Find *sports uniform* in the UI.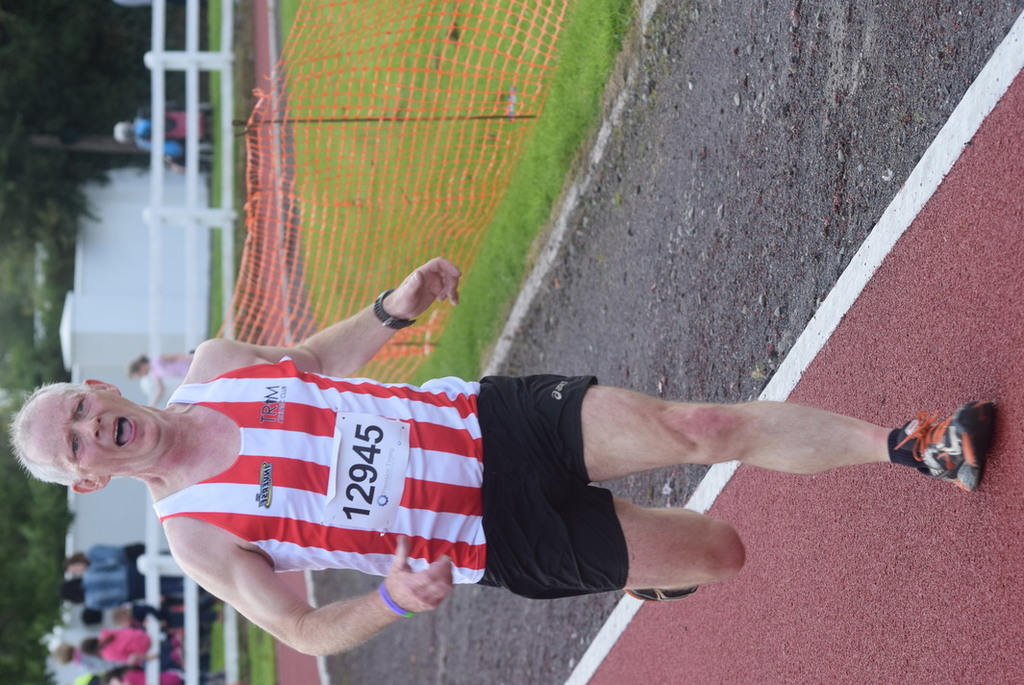
UI element at {"x1": 94, "y1": 345, "x2": 687, "y2": 626}.
